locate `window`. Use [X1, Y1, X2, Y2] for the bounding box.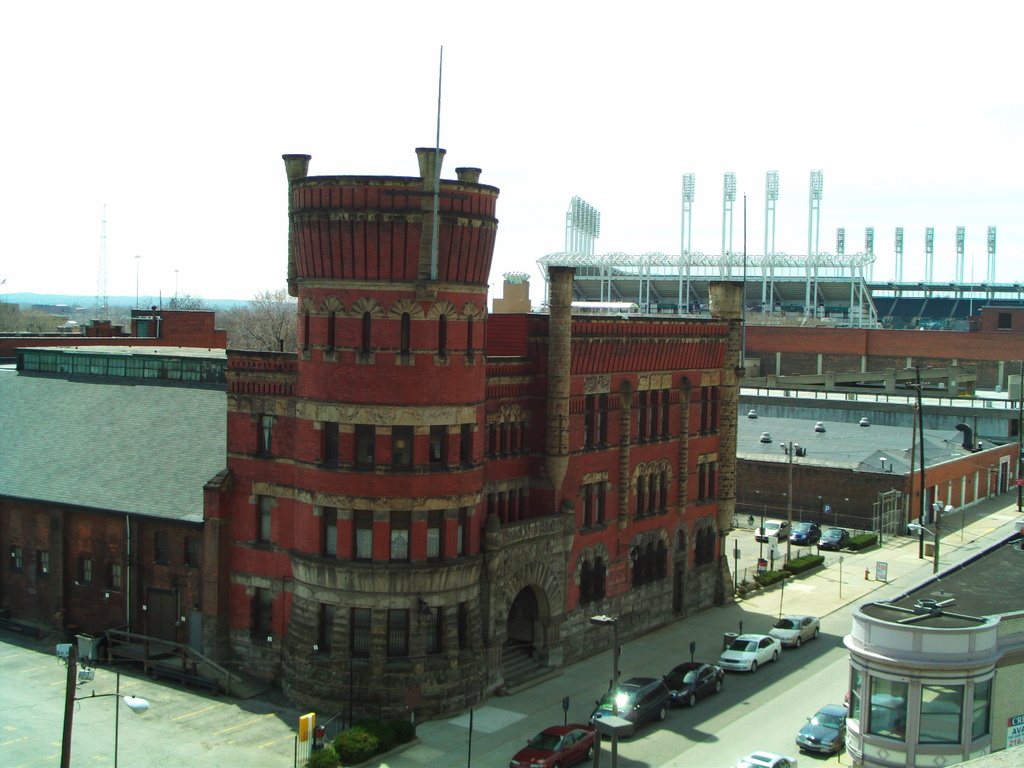
[36, 552, 54, 577].
